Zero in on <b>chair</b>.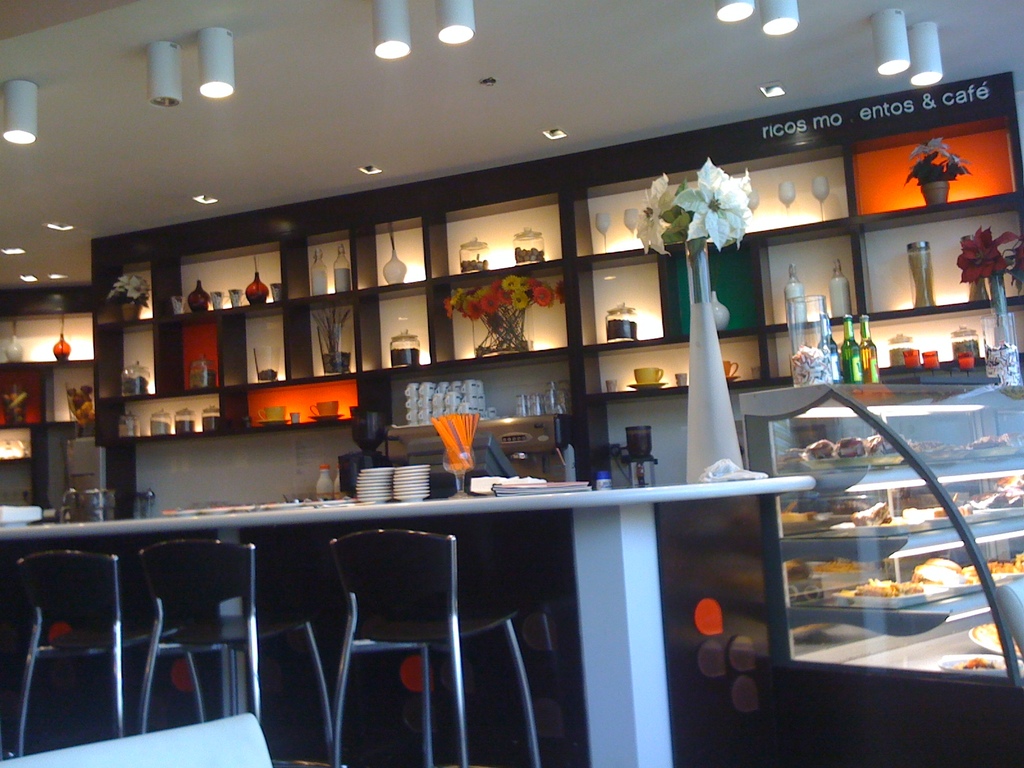
Zeroed in: [141,546,335,750].
